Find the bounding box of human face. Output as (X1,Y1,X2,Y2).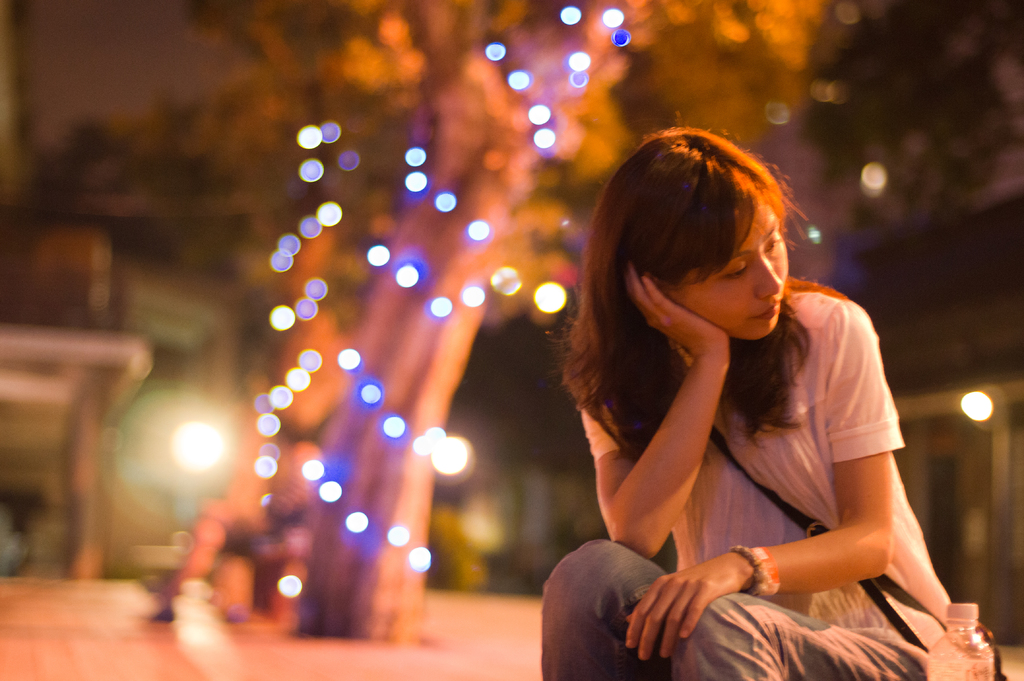
(664,207,788,342).
